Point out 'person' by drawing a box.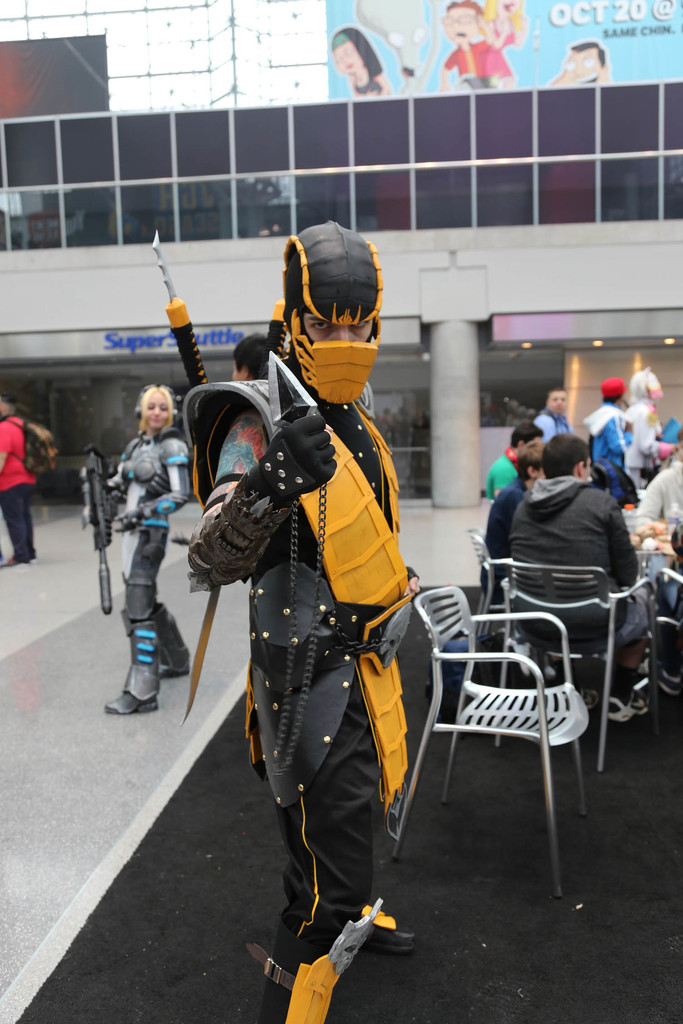
region(505, 428, 640, 724).
